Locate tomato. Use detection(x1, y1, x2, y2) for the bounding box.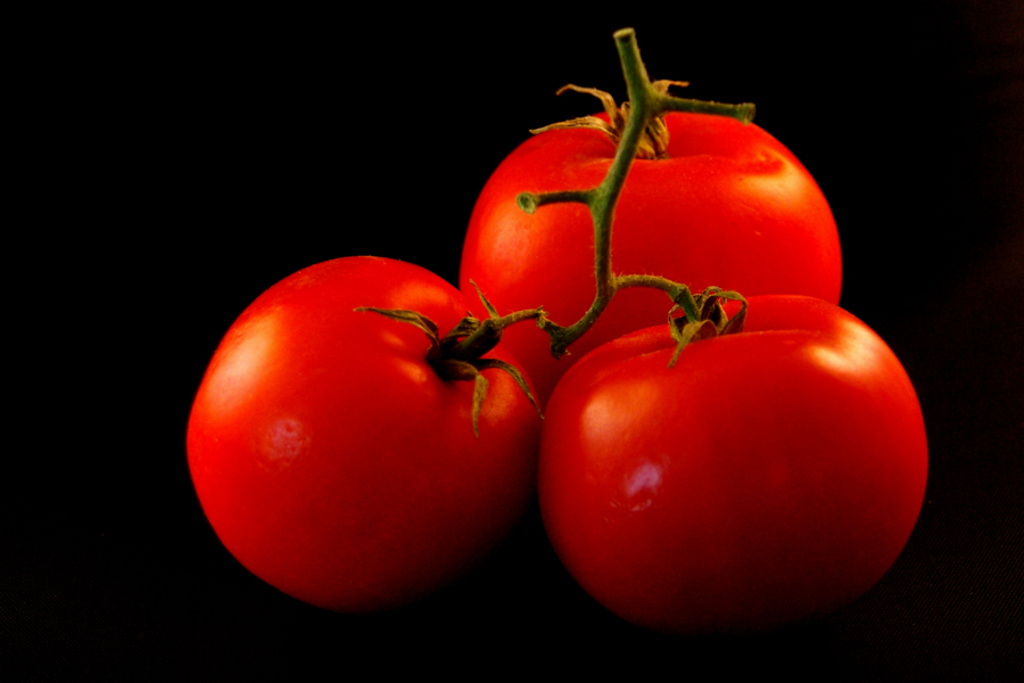
detection(531, 283, 932, 635).
